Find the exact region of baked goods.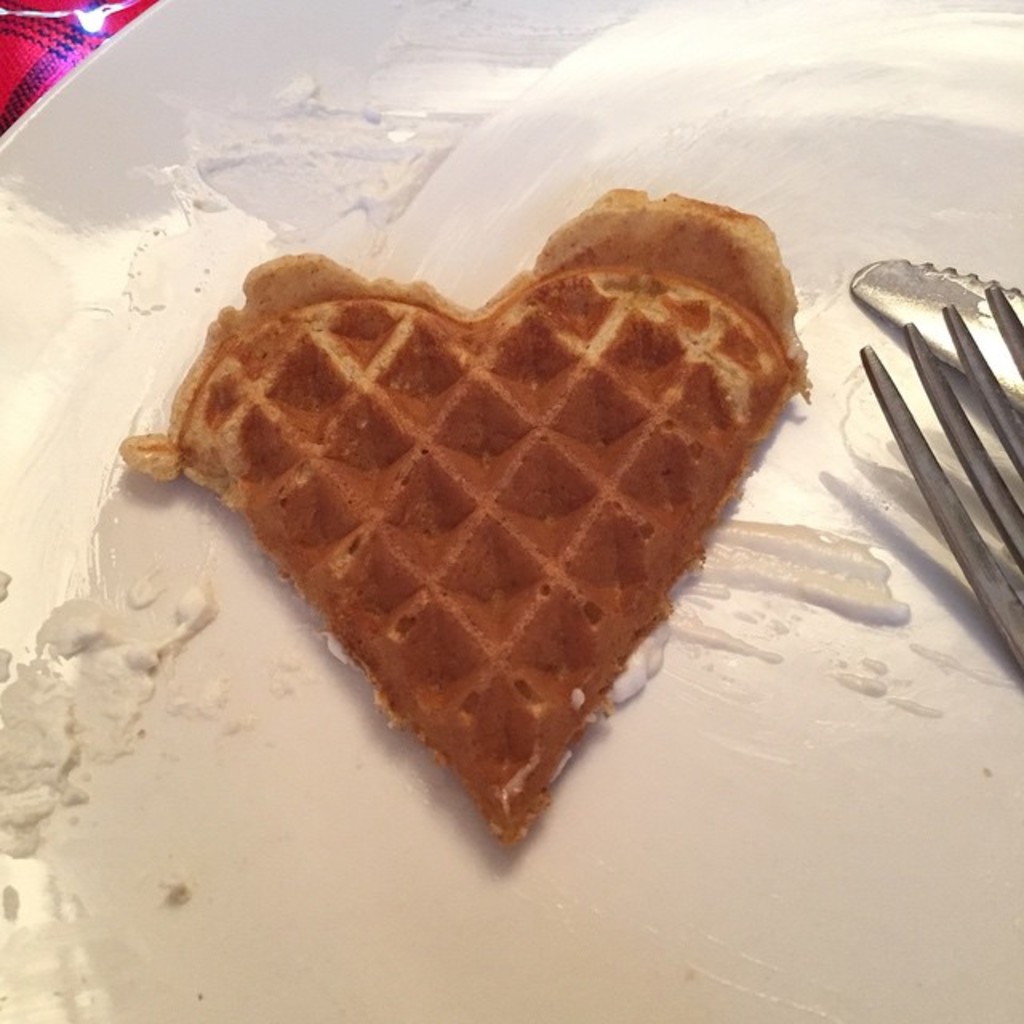
Exact region: bbox(115, 250, 814, 858).
